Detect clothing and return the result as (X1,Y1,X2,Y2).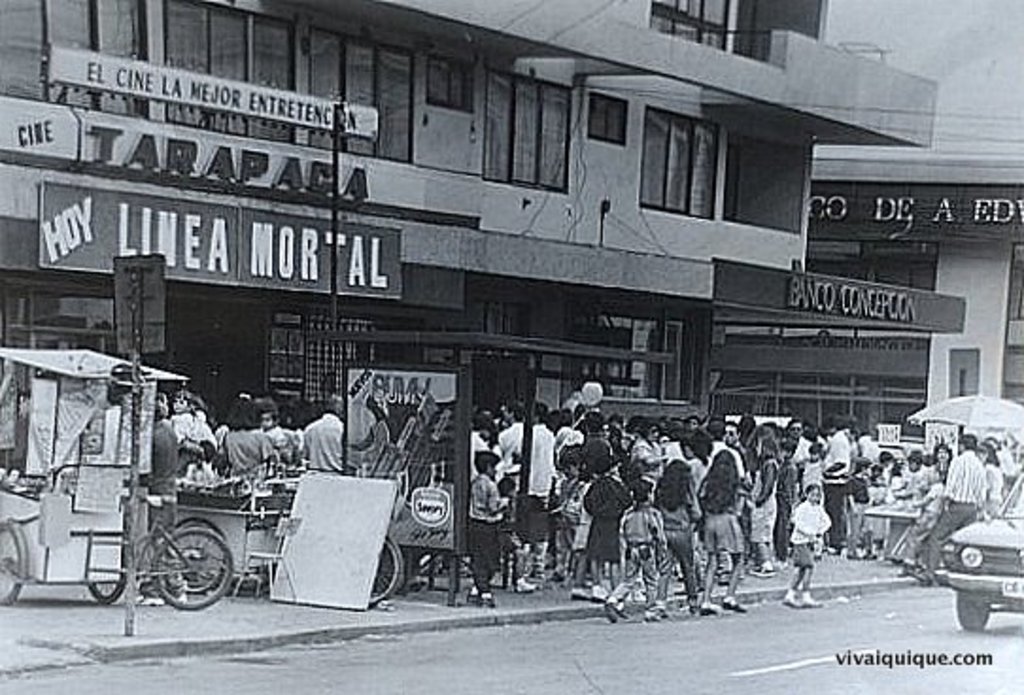
(690,451,708,491).
